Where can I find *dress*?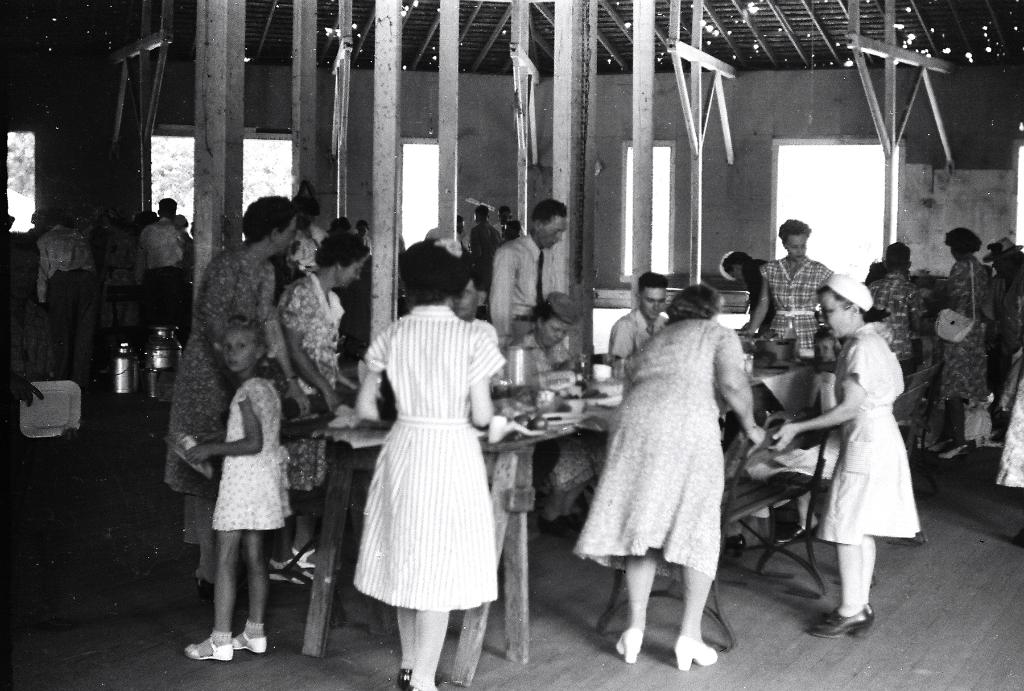
You can find it at (x1=351, y1=305, x2=511, y2=610).
